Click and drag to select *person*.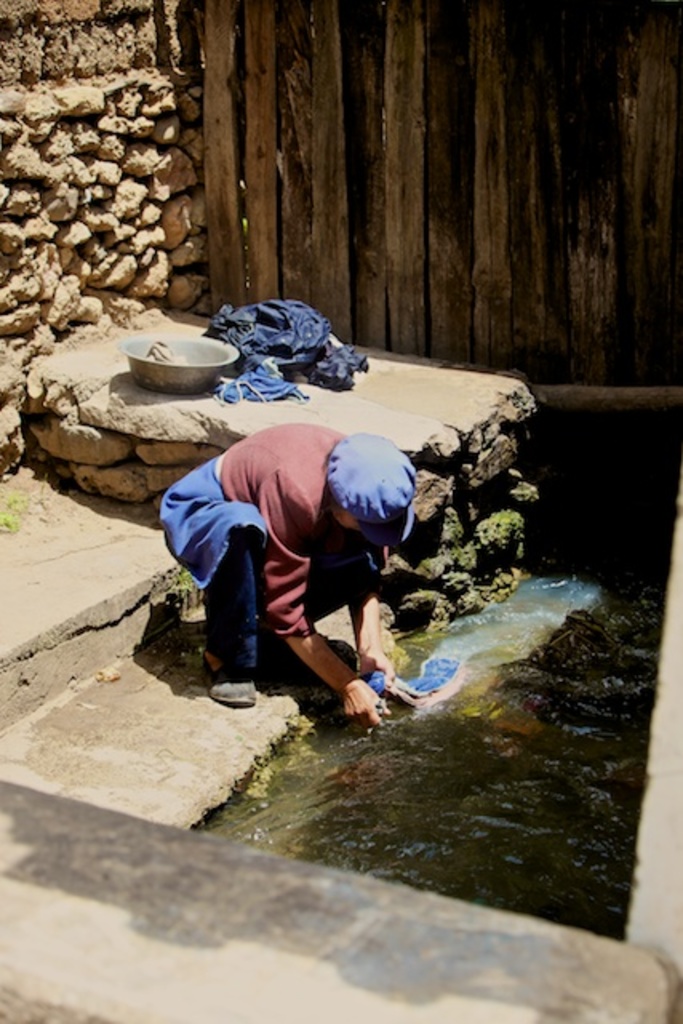
Selection: (149,421,421,733).
